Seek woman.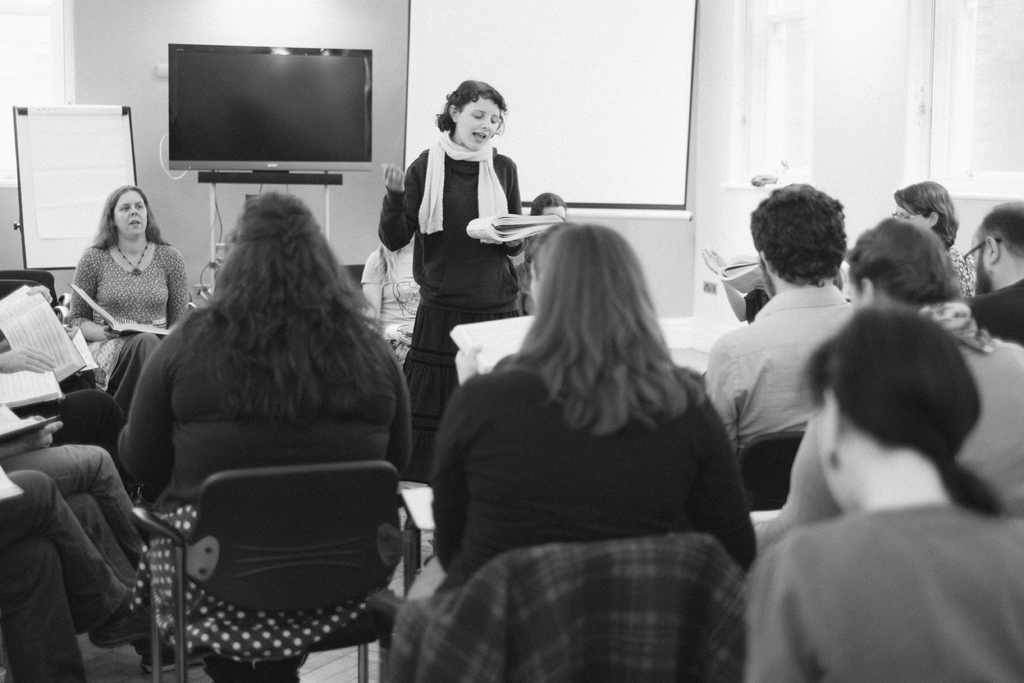
locate(898, 179, 973, 292).
